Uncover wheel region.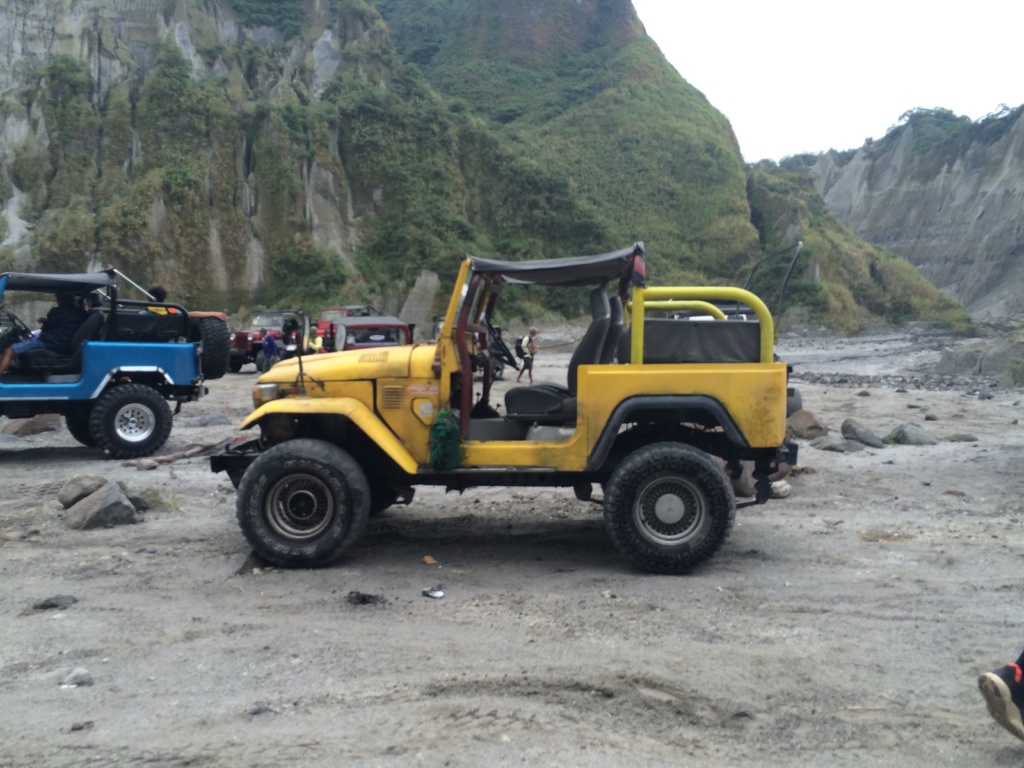
Uncovered: l=229, t=437, r=374, b=575.
